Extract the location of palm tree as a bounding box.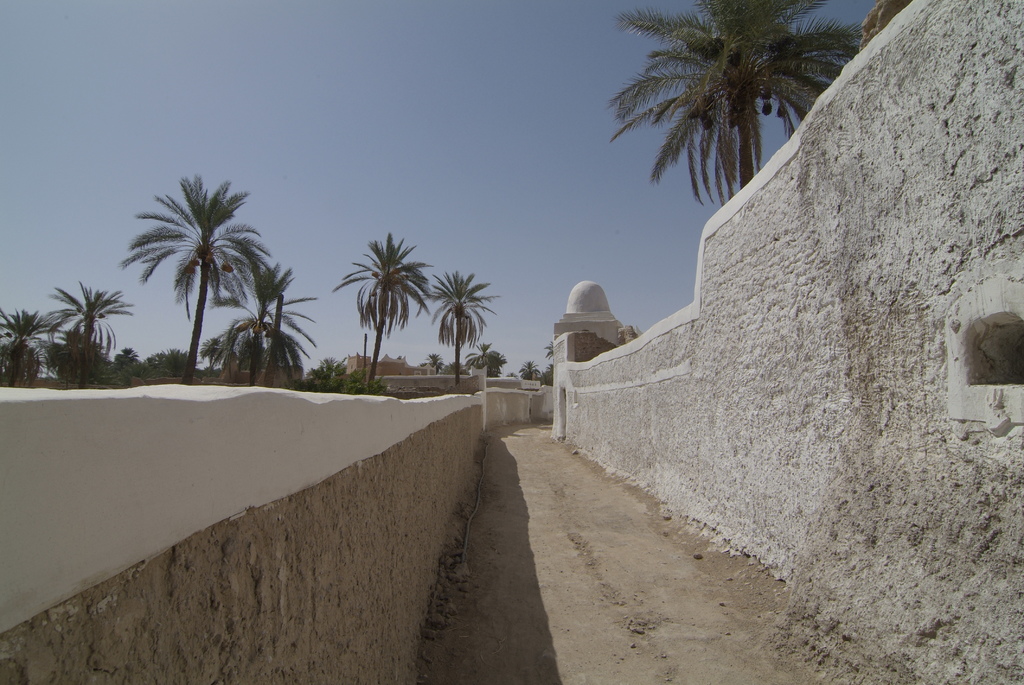
[x1=340, y1=234, x2=424, y2=387].
